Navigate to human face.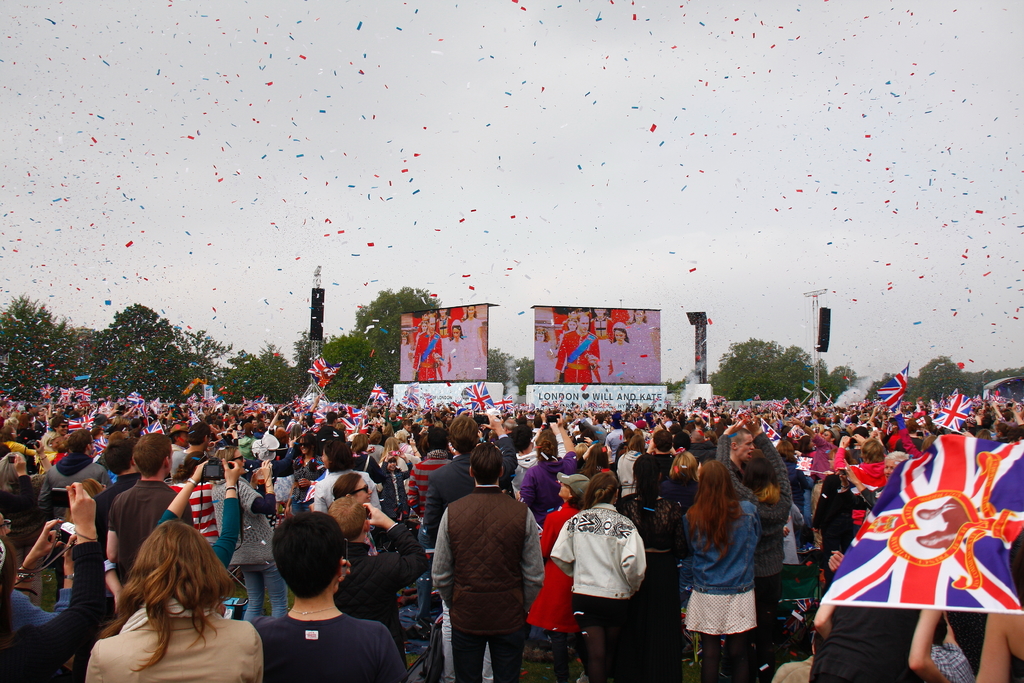
Navigation target: region(735, 432, 755, 466).
